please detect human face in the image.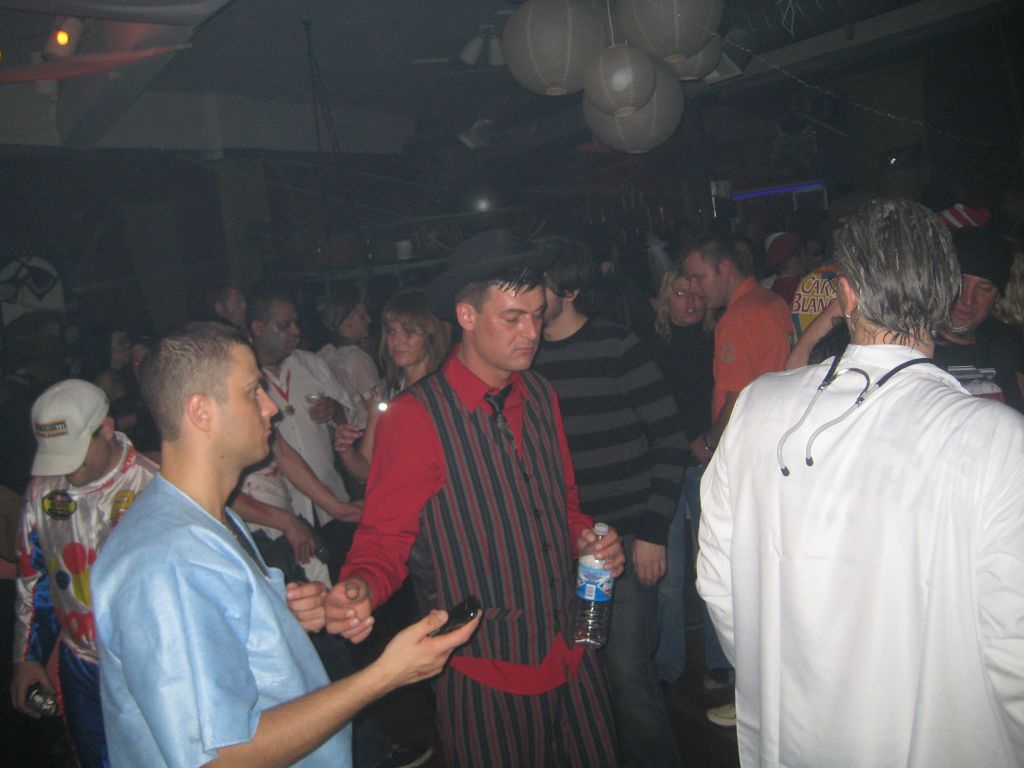
x1=474, y1=284, x2=546, y2=371.
